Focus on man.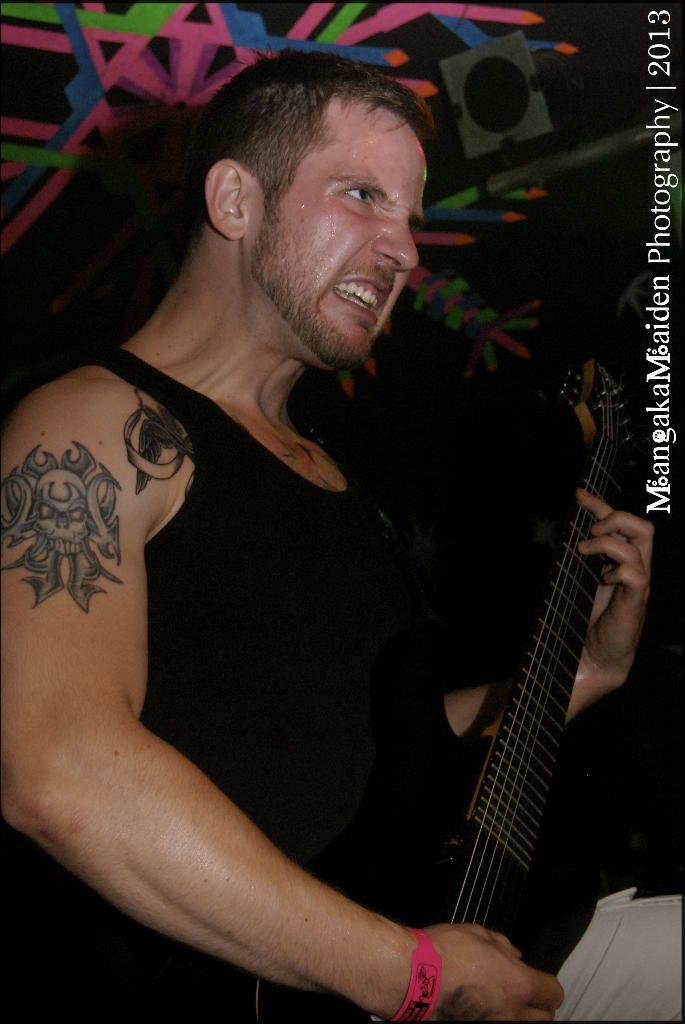
Focused at pyautogui.locateOnScreen(39, 63, 563, 1023).
